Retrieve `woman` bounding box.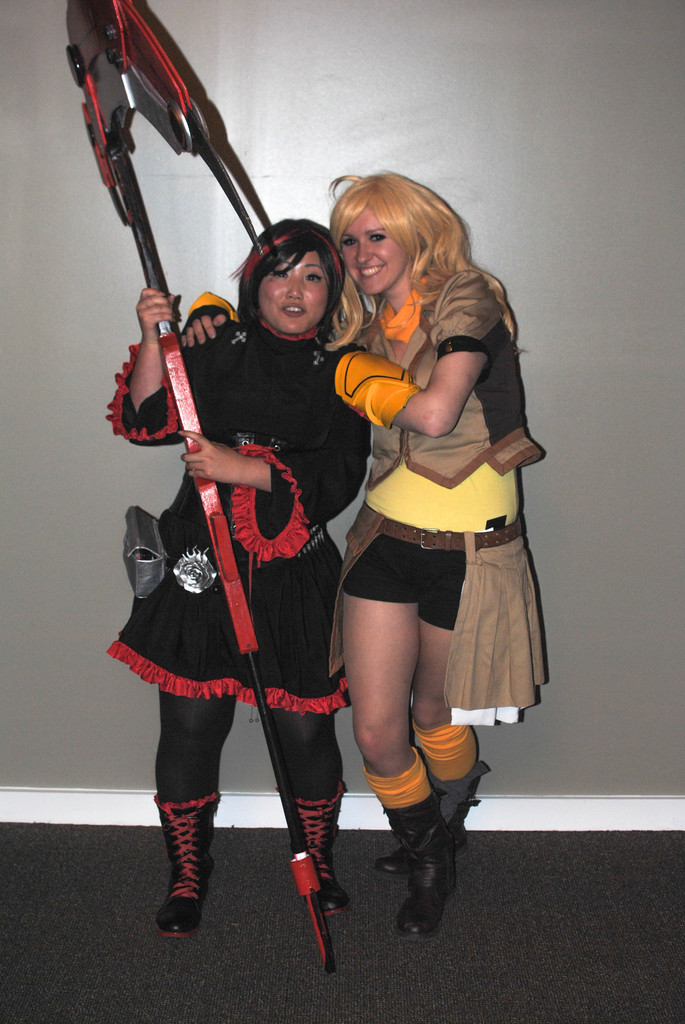
Bounding box: pyautogui.locateOnScreen(306, 163, 538, 908).
